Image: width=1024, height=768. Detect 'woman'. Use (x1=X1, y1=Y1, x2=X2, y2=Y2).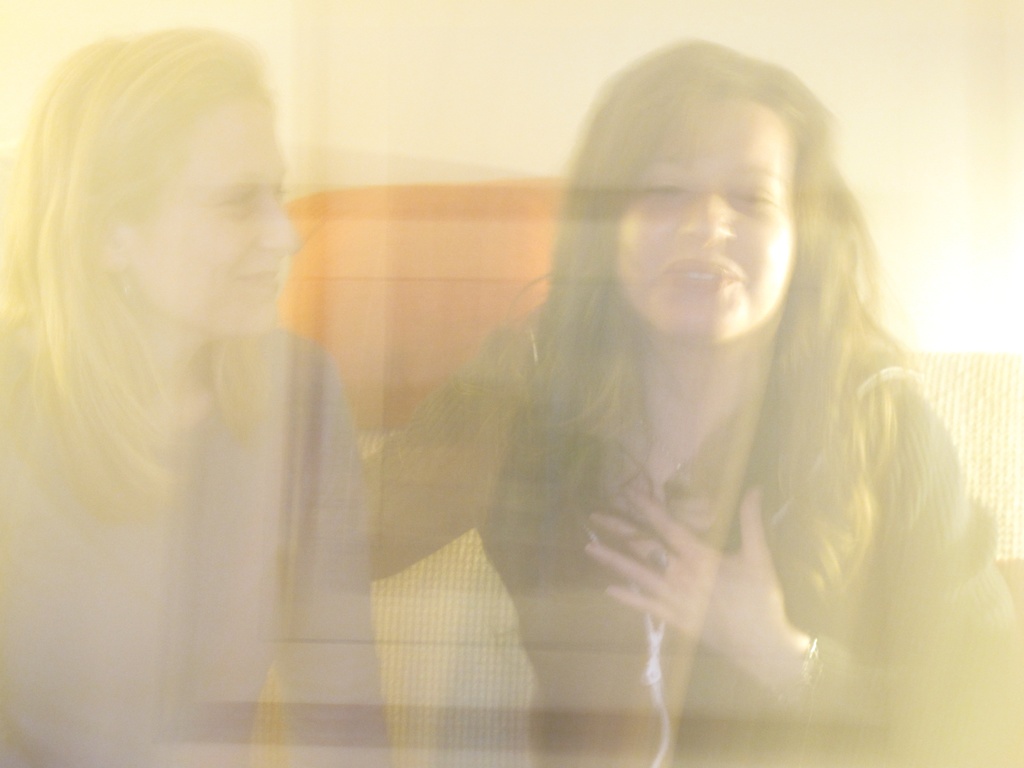
(x1=345, y1=61, x2=993, y2=728).
